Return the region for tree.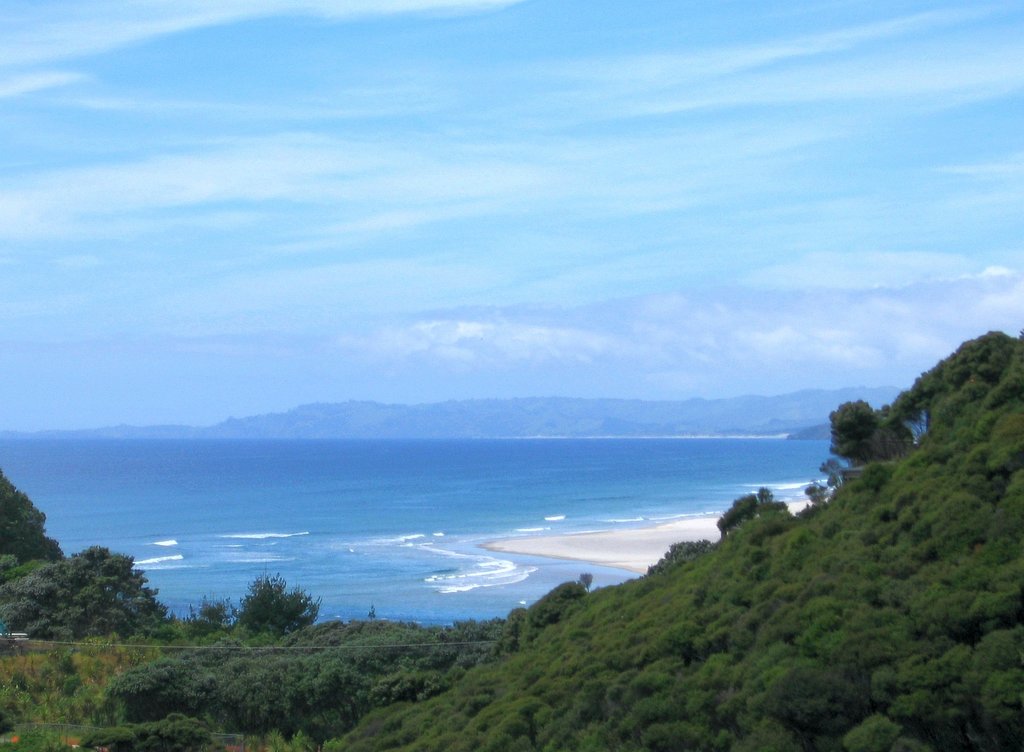
bbox=(0, 540, 179, 636).
